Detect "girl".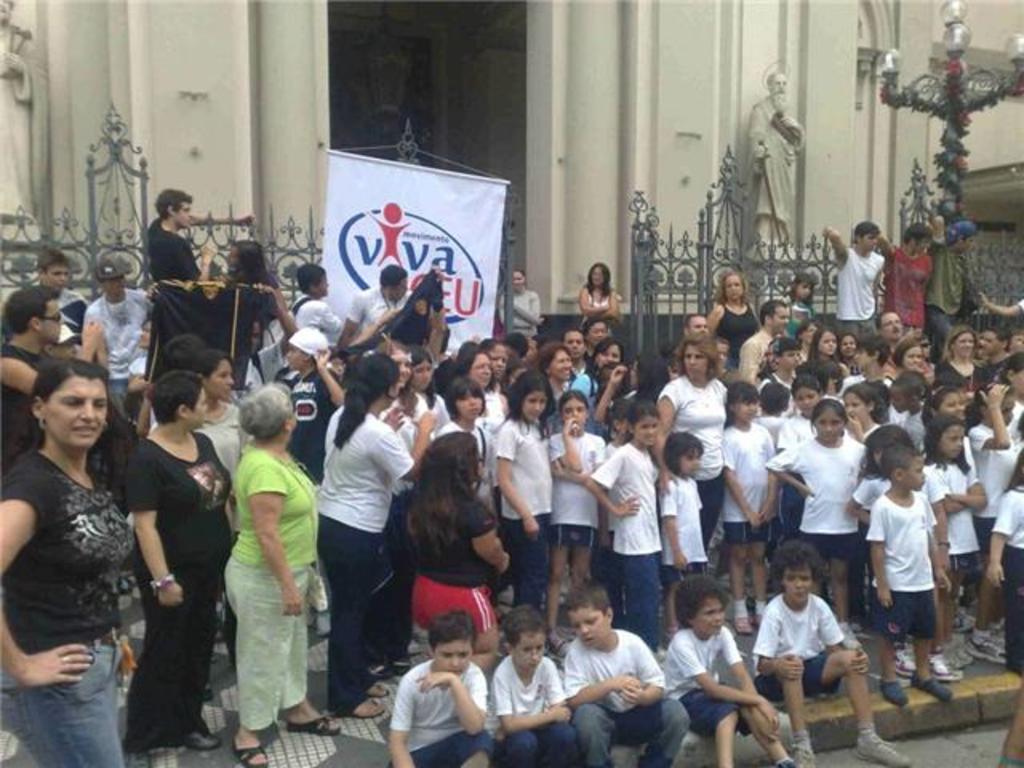
Detected at 435 376 494 512.
